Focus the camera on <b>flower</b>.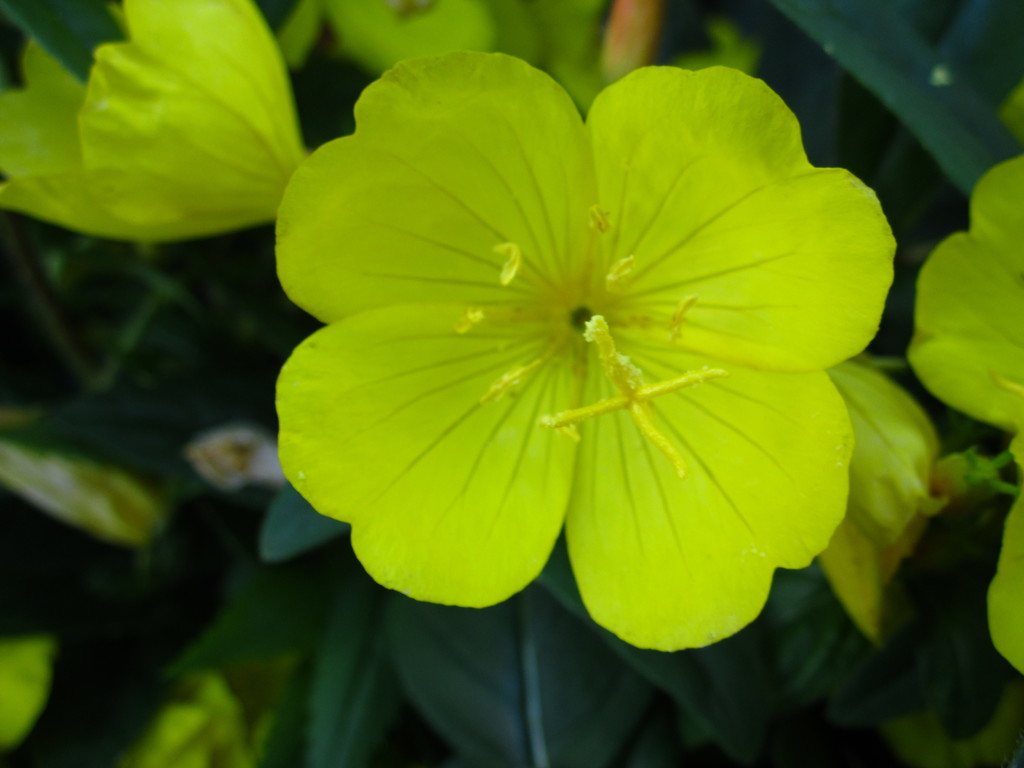
Focus region: pyautogui.locateOnScreen(278, 50, 890, 653).
